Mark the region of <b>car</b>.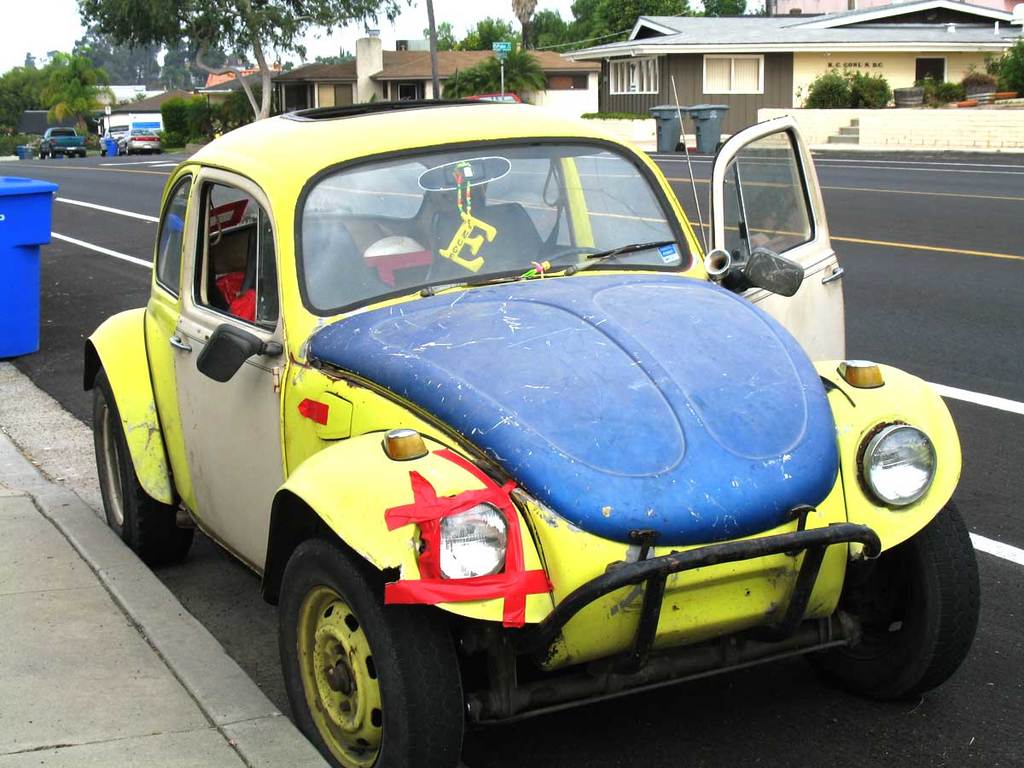
Region: x1=81, y1=77, x2=985, y2=767.
